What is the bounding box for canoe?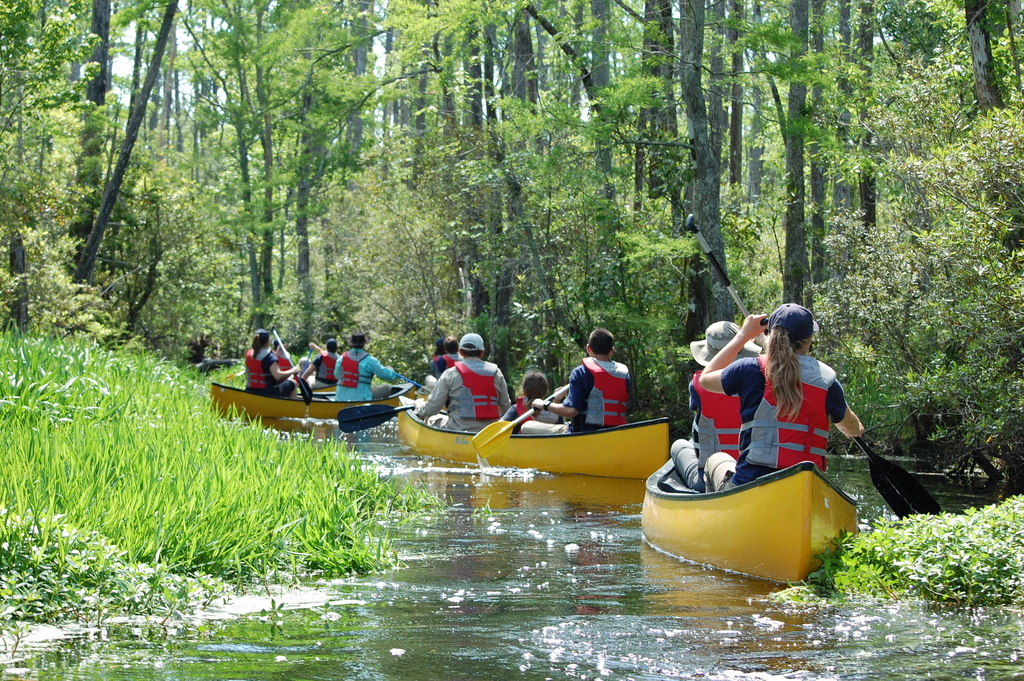
bbox=(638, 454, 856, 588).
